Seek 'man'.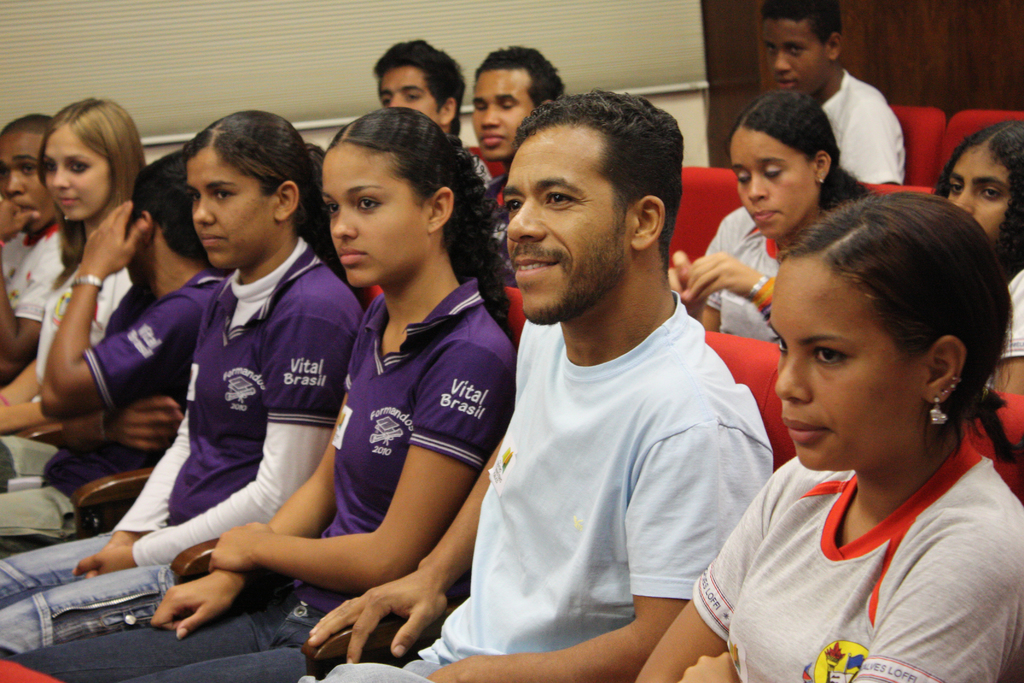
BBox(467, 46, 564, 285).
